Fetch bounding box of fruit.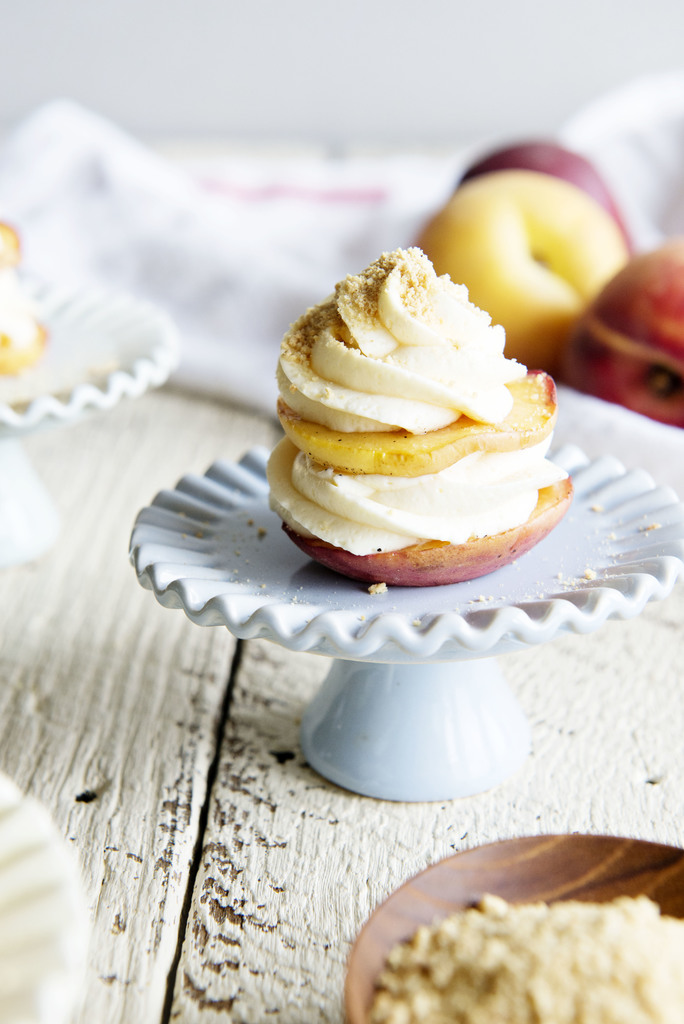
Bbox: pyautogui.locateOnScreen(457, 141, 633, 255).
